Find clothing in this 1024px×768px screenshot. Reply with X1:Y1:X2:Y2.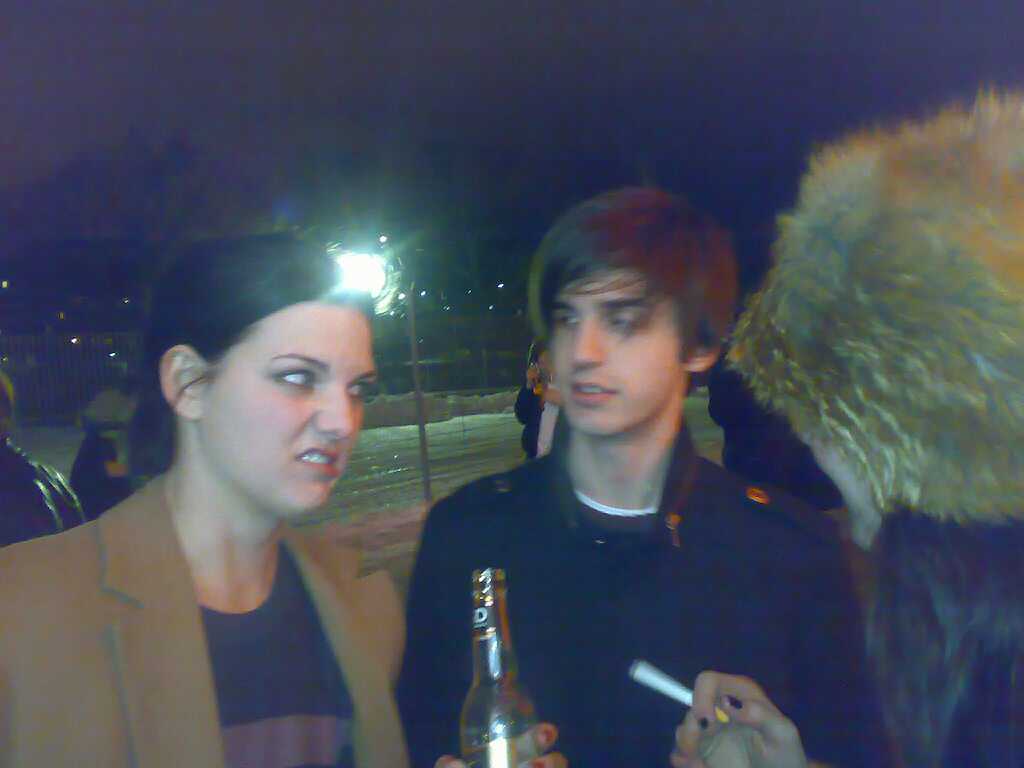
509:381:551:457.
